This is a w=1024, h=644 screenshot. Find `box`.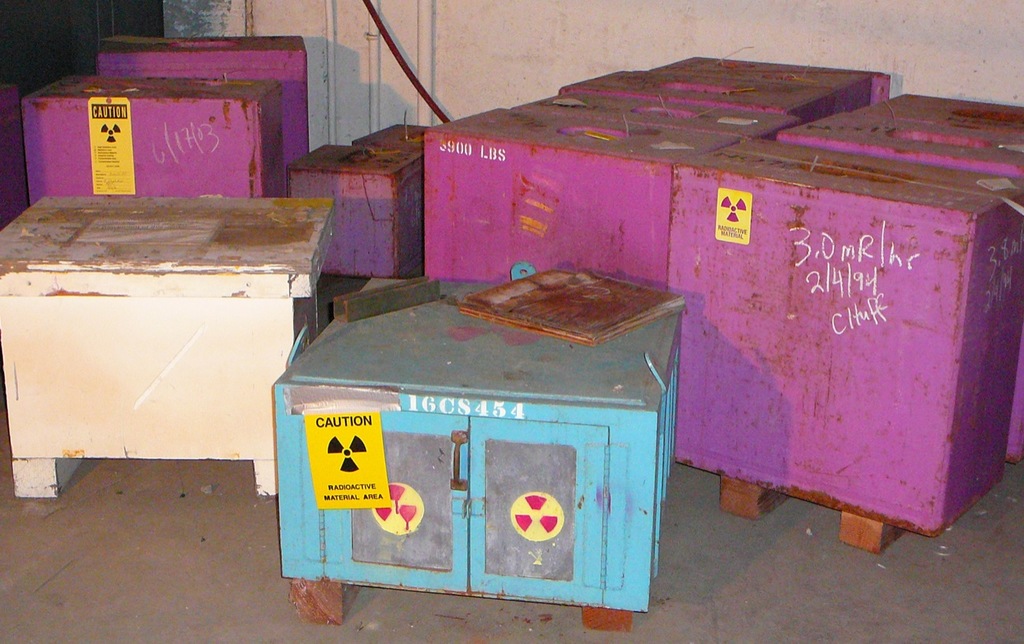
Bounding box: 0:196:332:502.
